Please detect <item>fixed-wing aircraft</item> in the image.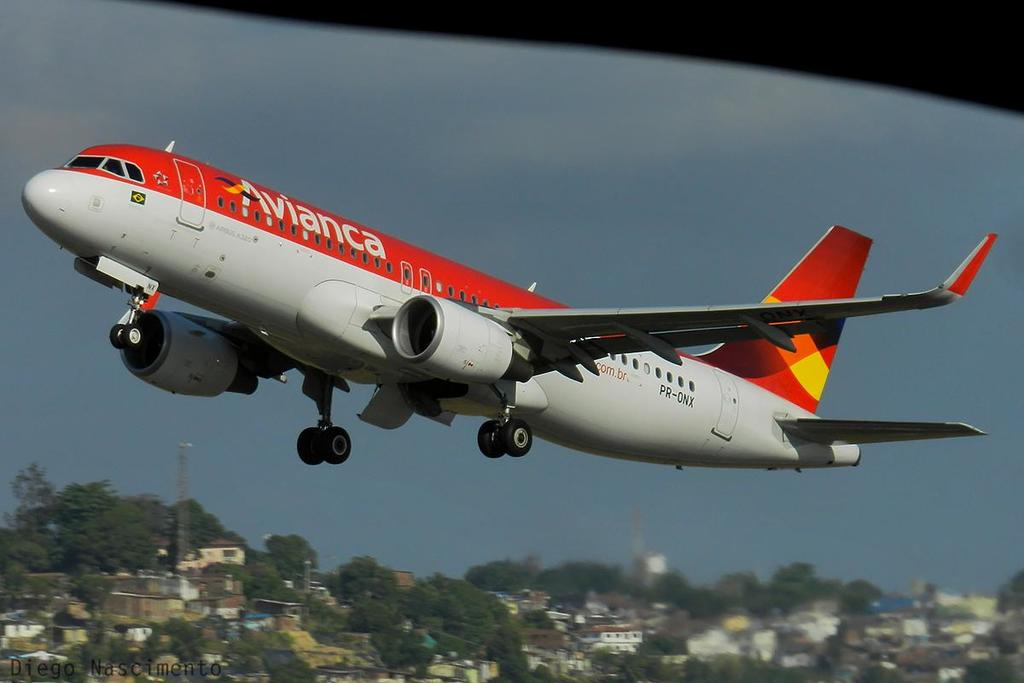
[left=13, top=127, right=1000, bottom=493].
